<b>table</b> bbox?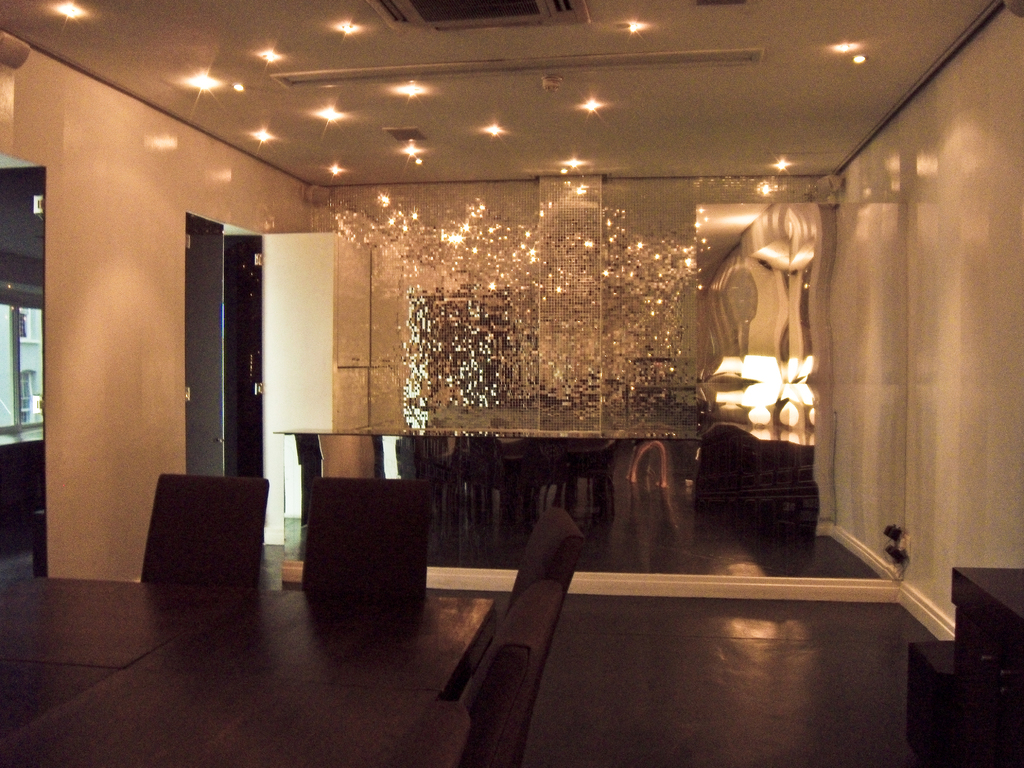
493 559 995 767
